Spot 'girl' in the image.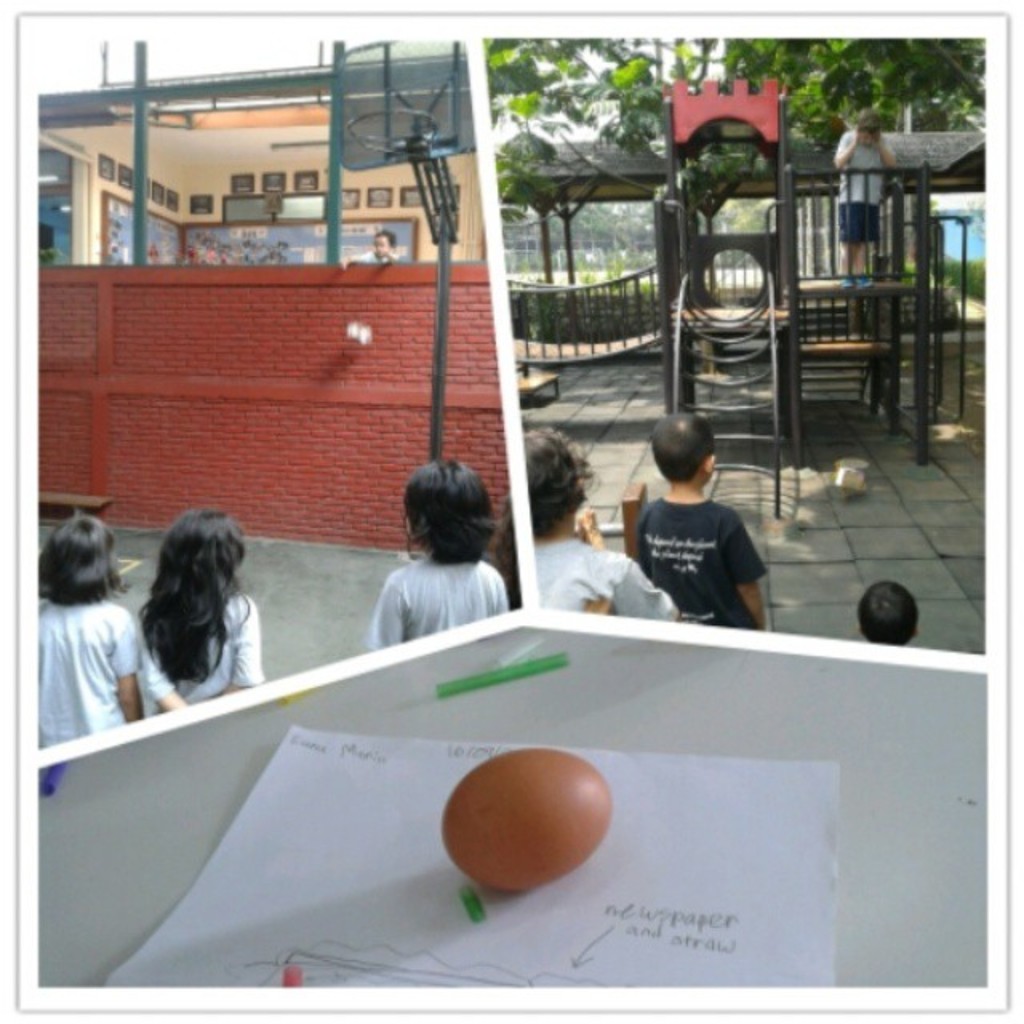
'girl' found at bbox(837, 112, 893, 286).
